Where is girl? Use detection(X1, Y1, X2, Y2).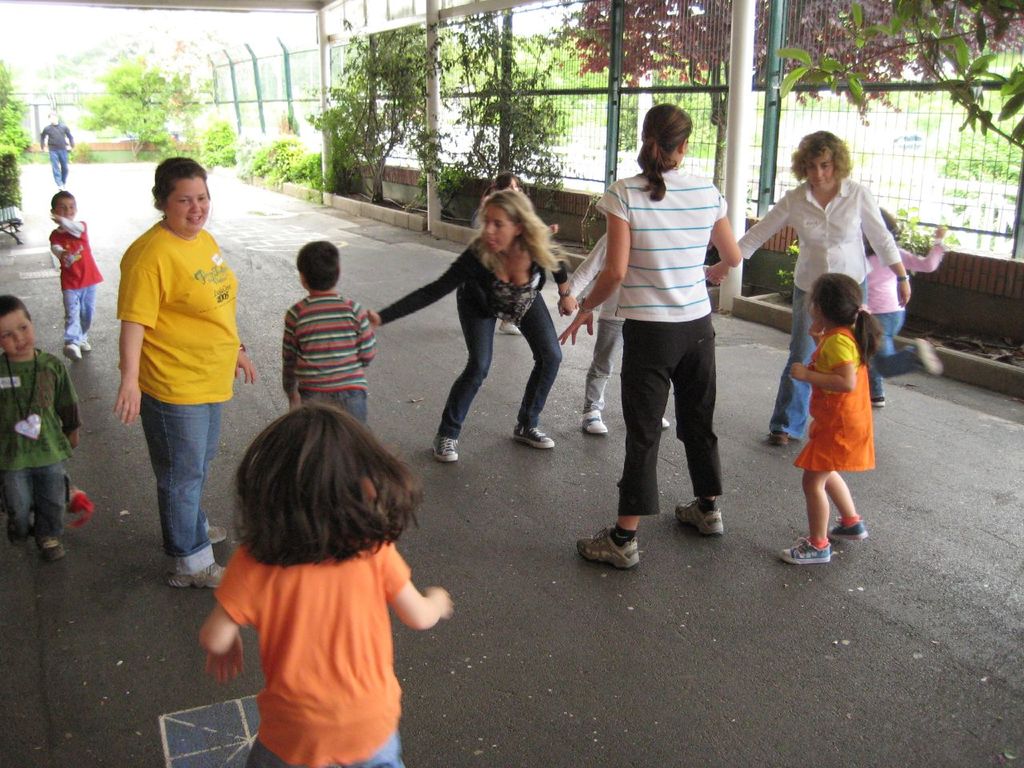
detection(114, 154, 257, 590).
